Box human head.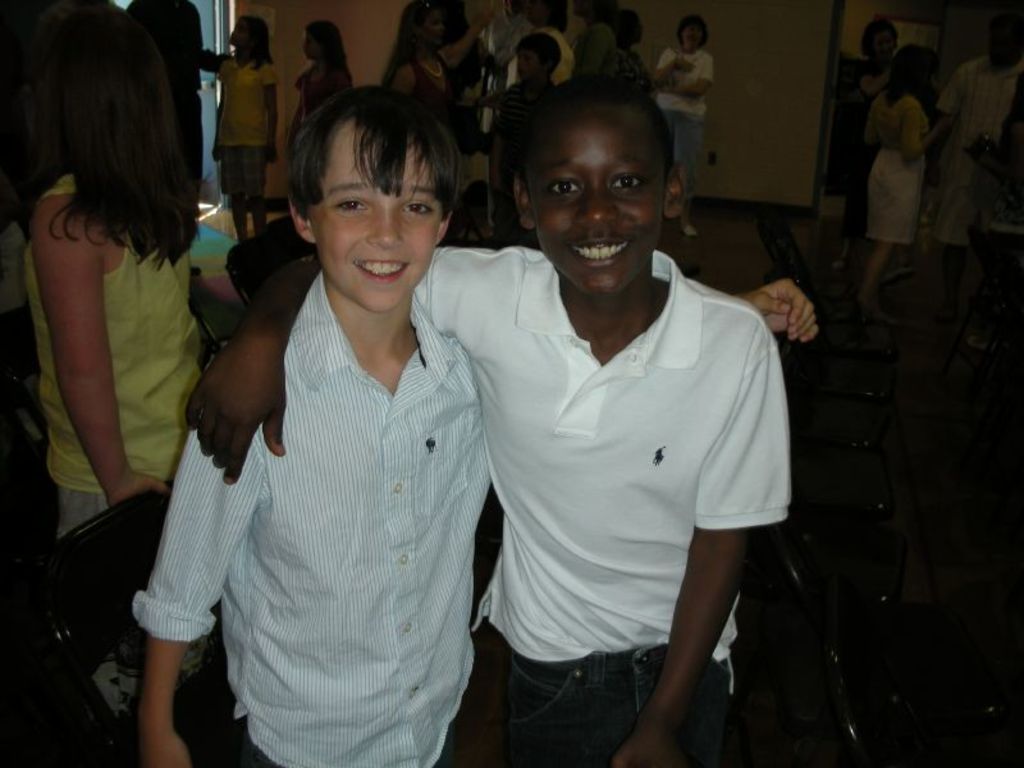
left=517, top=35, right=567, bottom=83.
